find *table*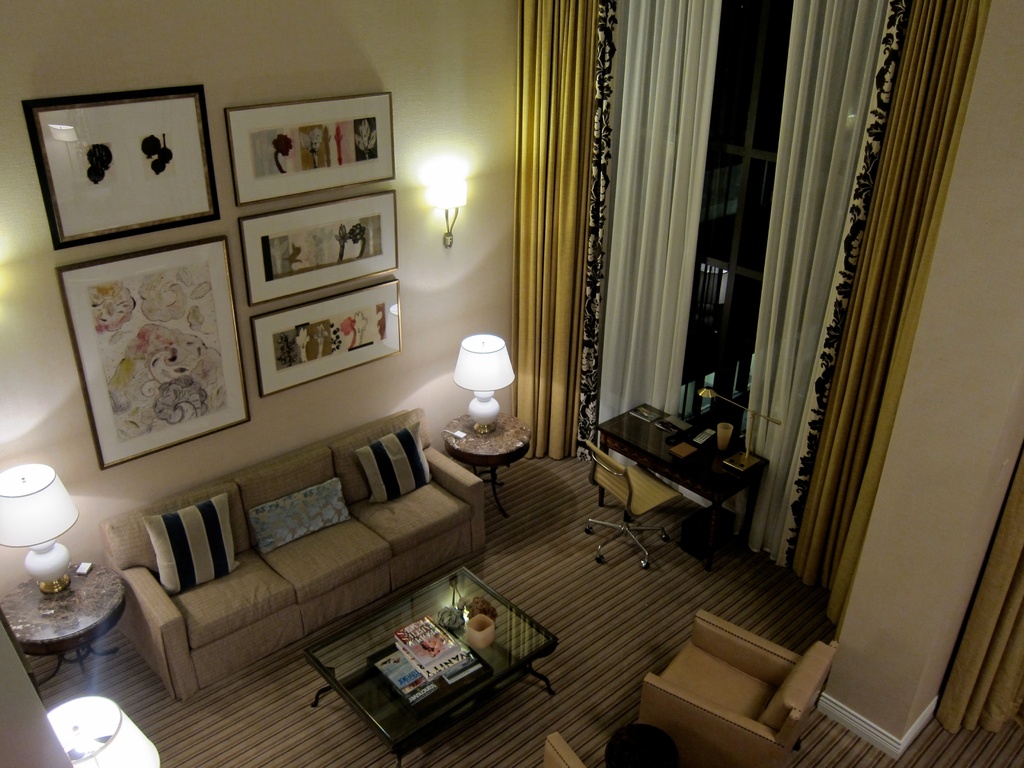
0 563 118 680
